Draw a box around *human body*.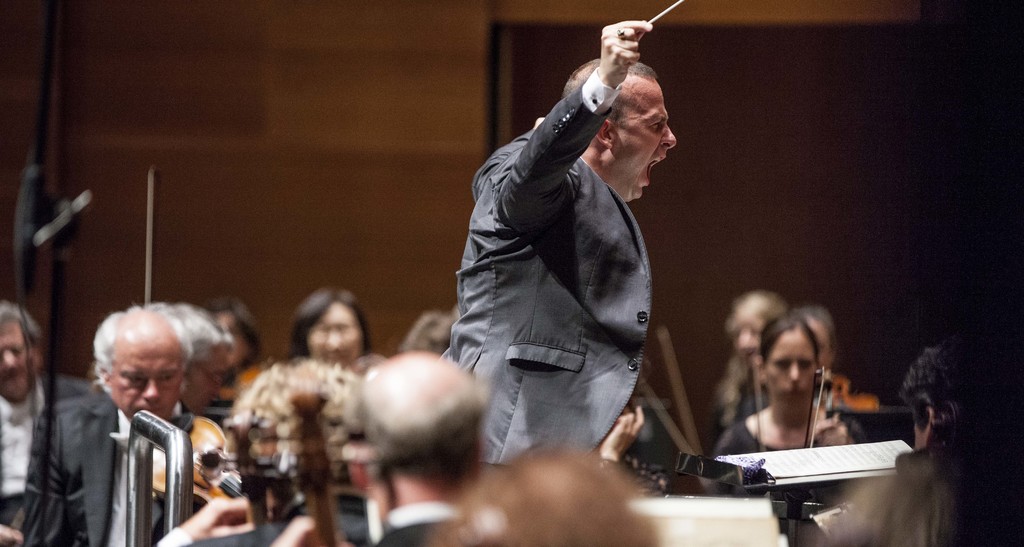
<box>291,283,358,383</box>.
